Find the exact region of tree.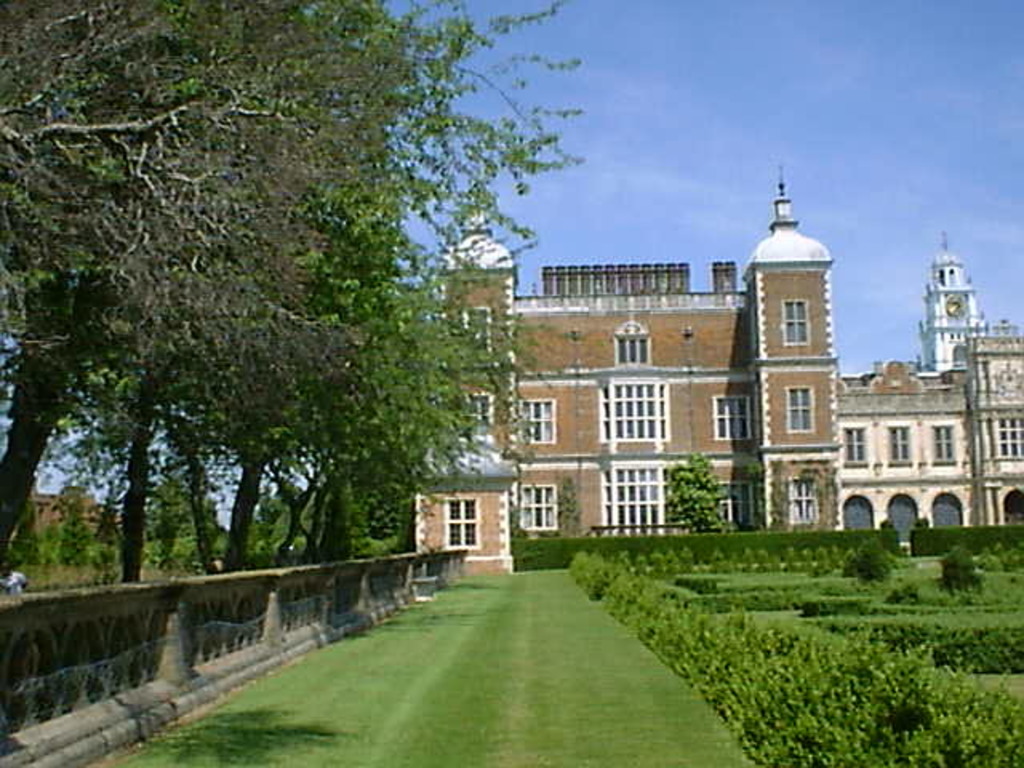
Exact region: bbox(0, 0, 582, 587).
